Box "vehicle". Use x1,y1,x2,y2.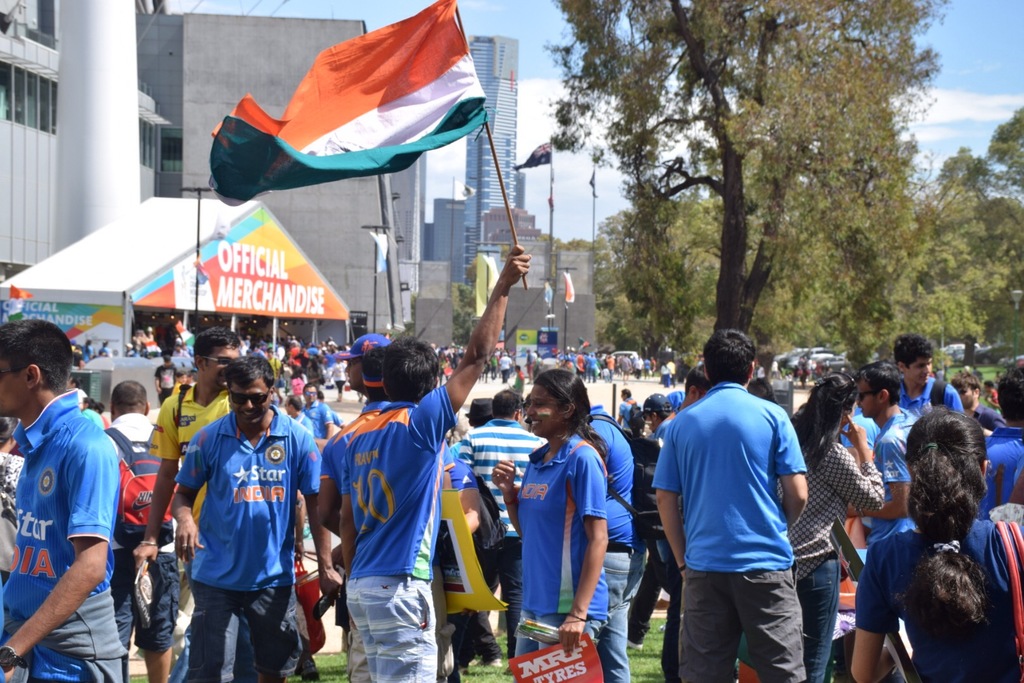
976,340,1011,366.
